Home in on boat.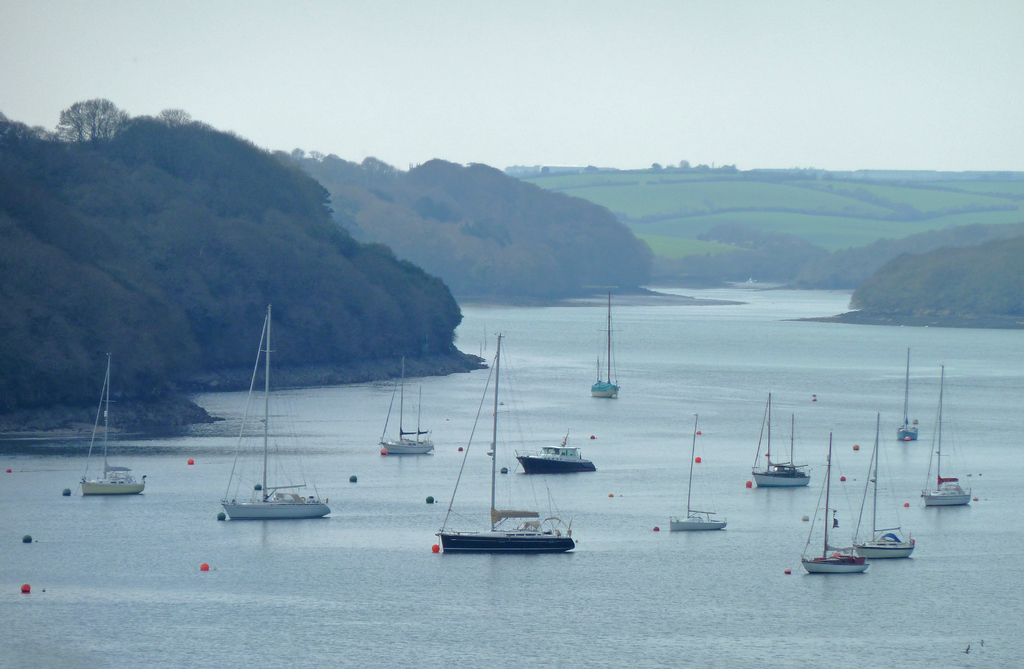
Homed in at 854/415/918/559.
